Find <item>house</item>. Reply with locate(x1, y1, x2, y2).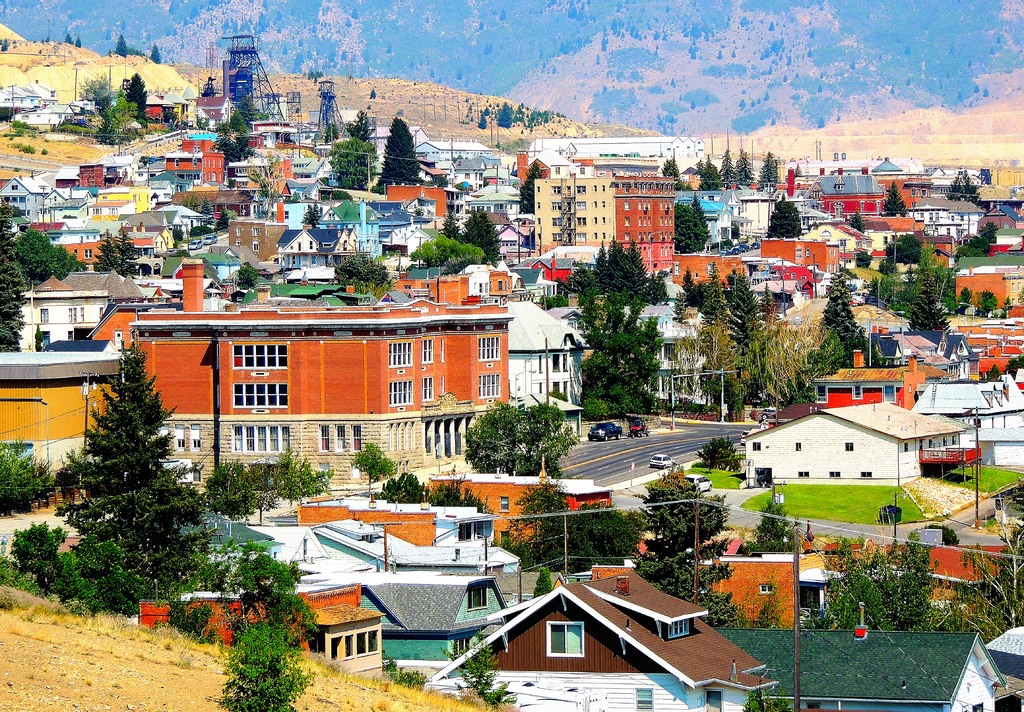
locate(308, 131, 367, 209).
